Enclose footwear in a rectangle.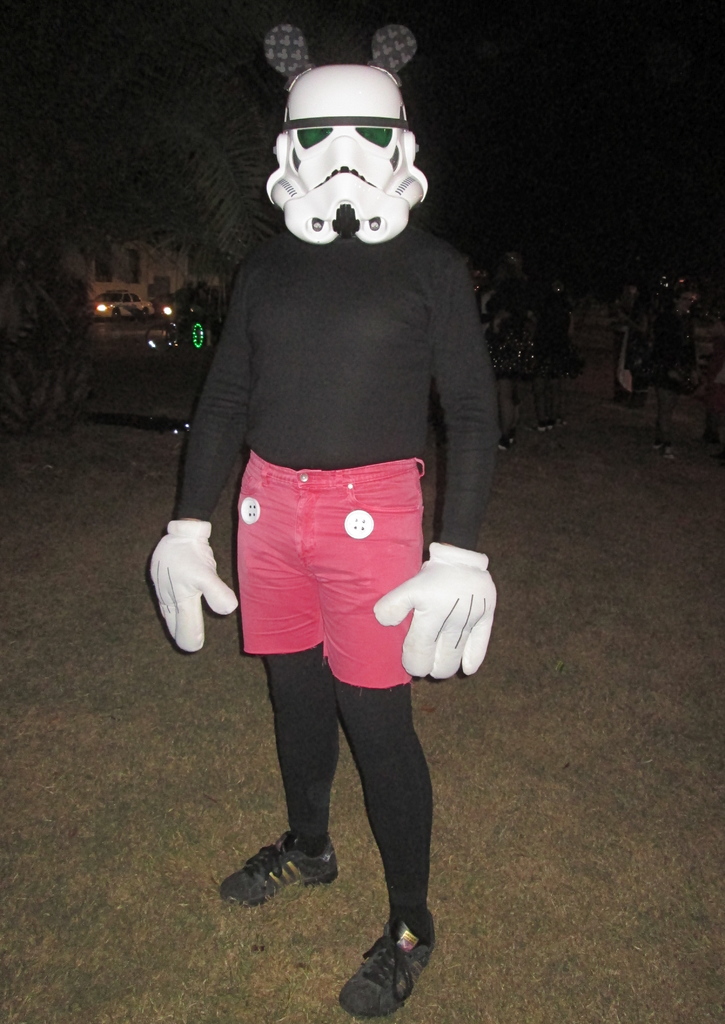
Rect(337, 916, 433, 1023).
